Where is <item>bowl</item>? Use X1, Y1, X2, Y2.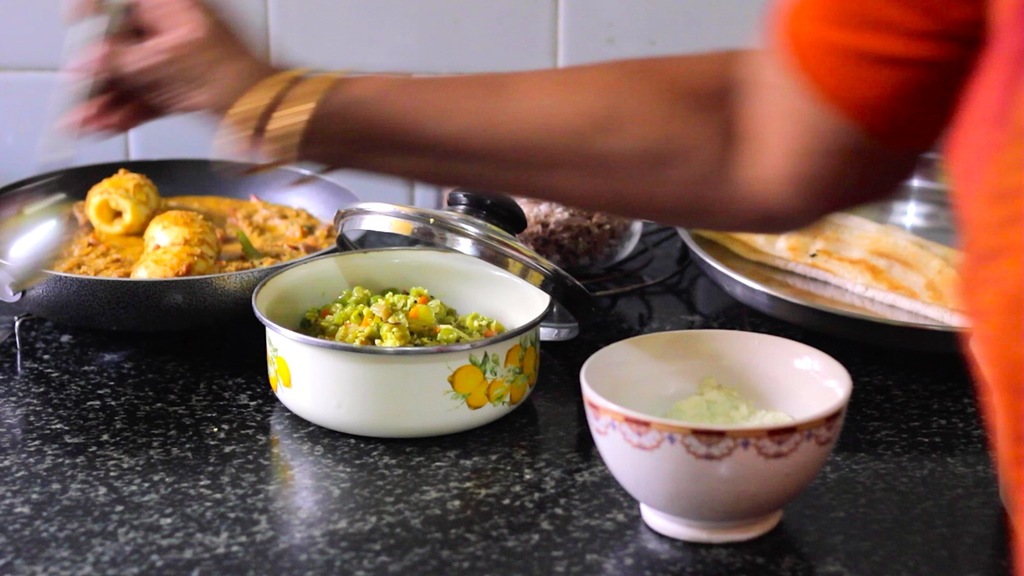
573, 321, 852, 534.
